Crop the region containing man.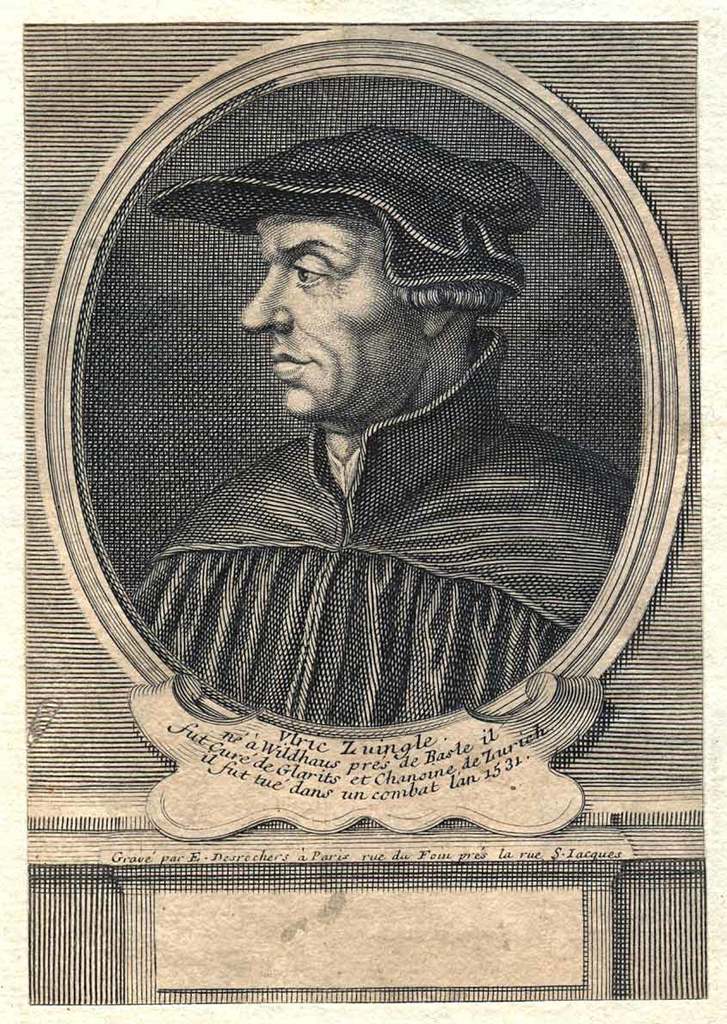
Crop region: {"x1": 90, "y1": 79, "x2": 649, "y2": 776}.
